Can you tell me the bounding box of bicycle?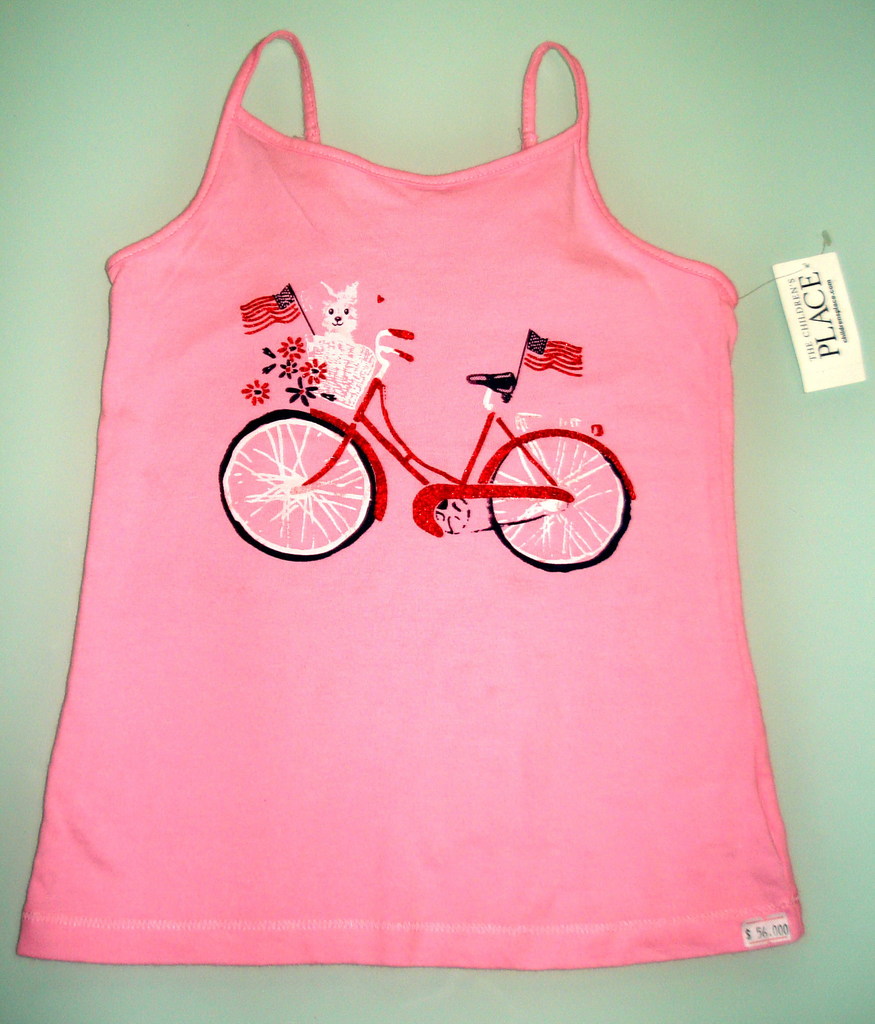
<box>191,297,638,572</box>.
